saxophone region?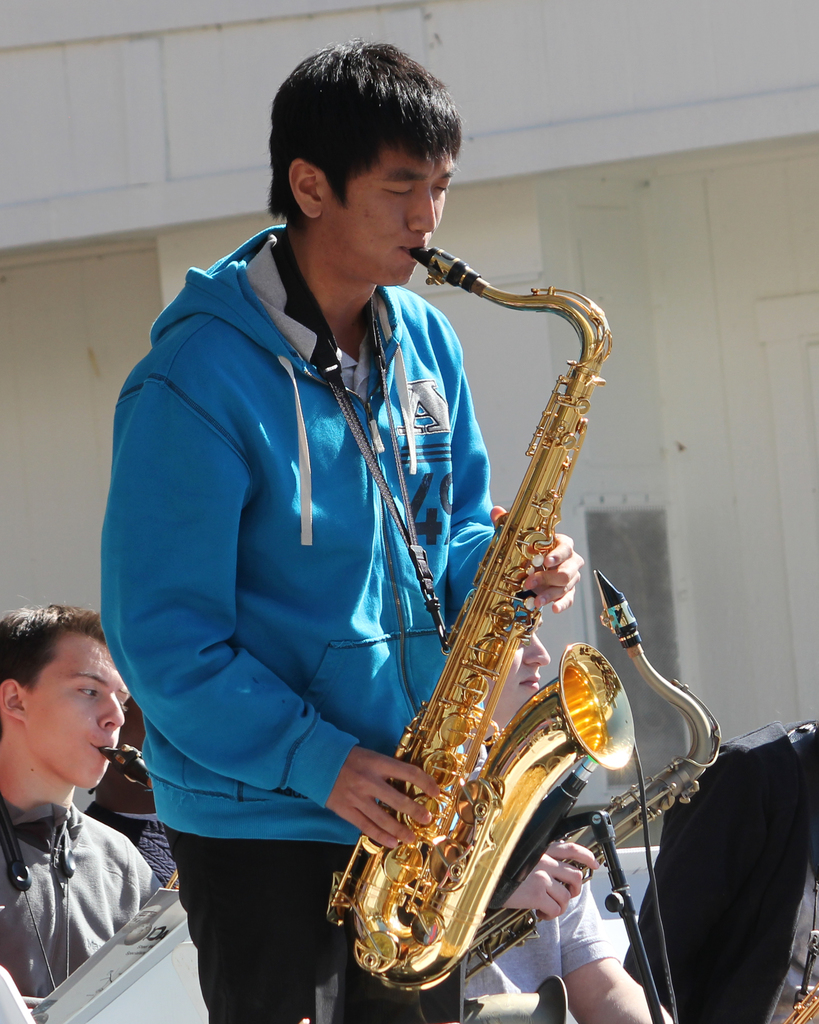
select_region(362, 569, 724, 1022)
